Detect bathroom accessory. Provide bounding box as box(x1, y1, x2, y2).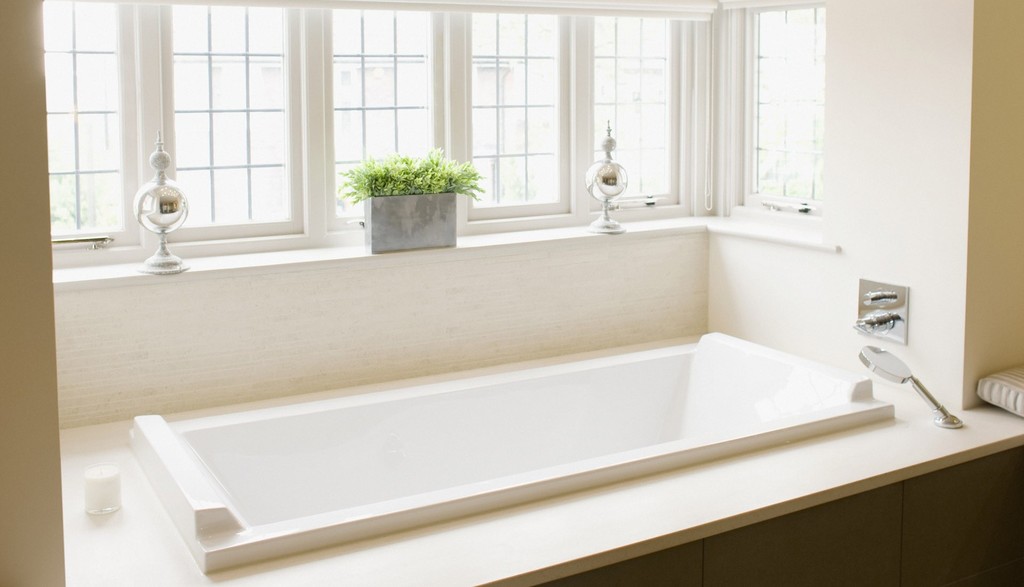
box(852, 278, 910, 345).
